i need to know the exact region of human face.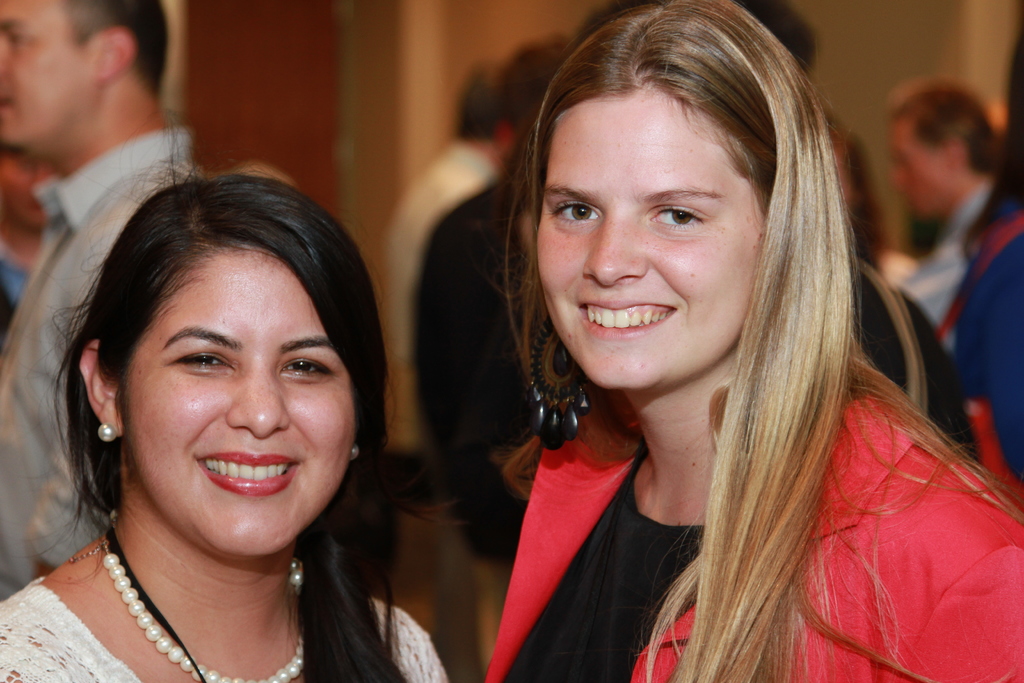
Region: [left=886, top=114, right=947, bottom=217].
